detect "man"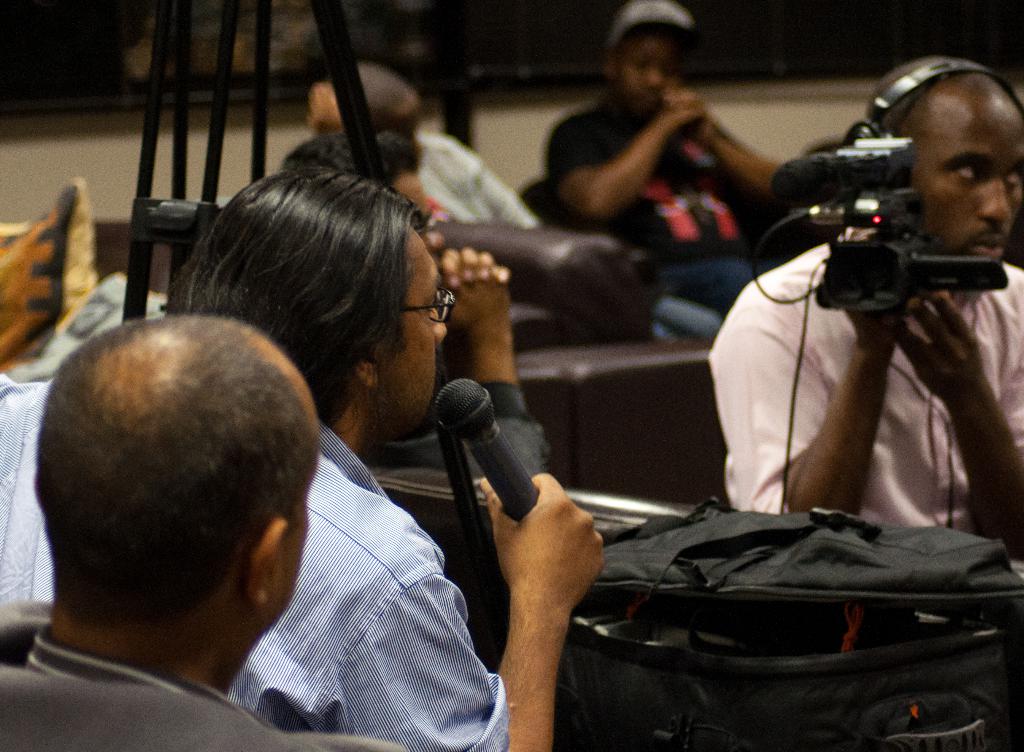
<bbox>703, 59, 1023, 569</bbox>
